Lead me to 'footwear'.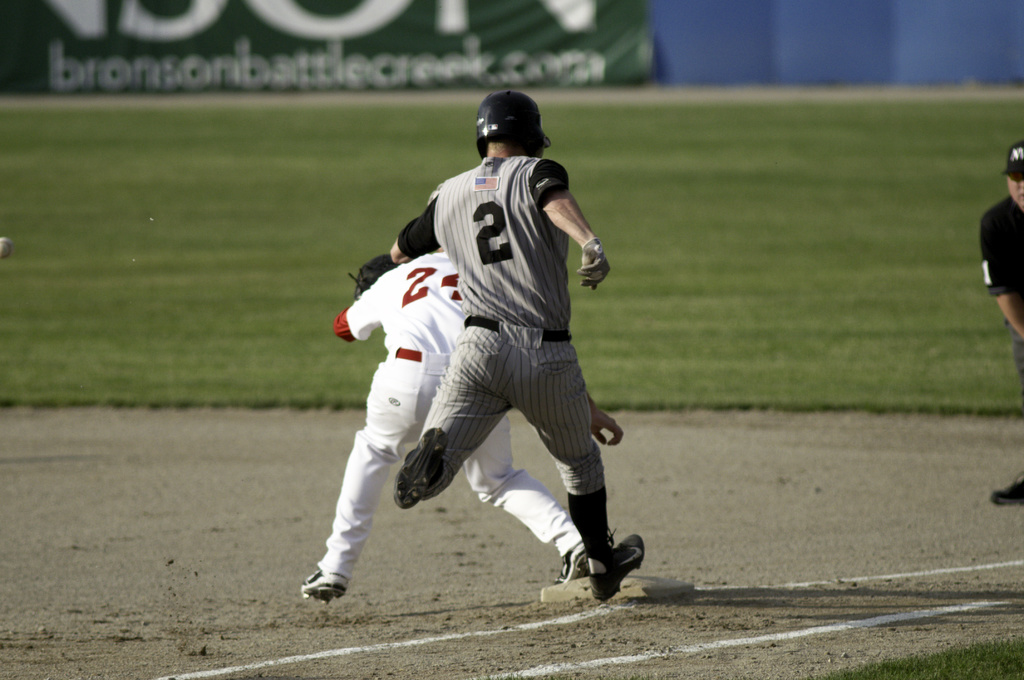
Lead to <region>301, 560, 351, 603</region>.
